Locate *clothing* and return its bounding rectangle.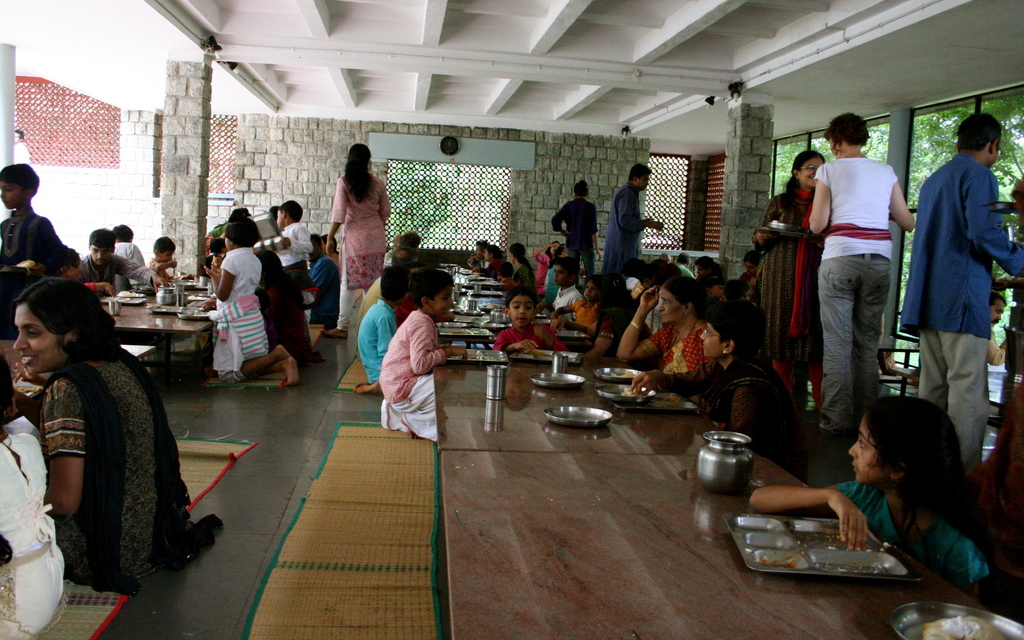
BBox(0, 409, 63, 639).
